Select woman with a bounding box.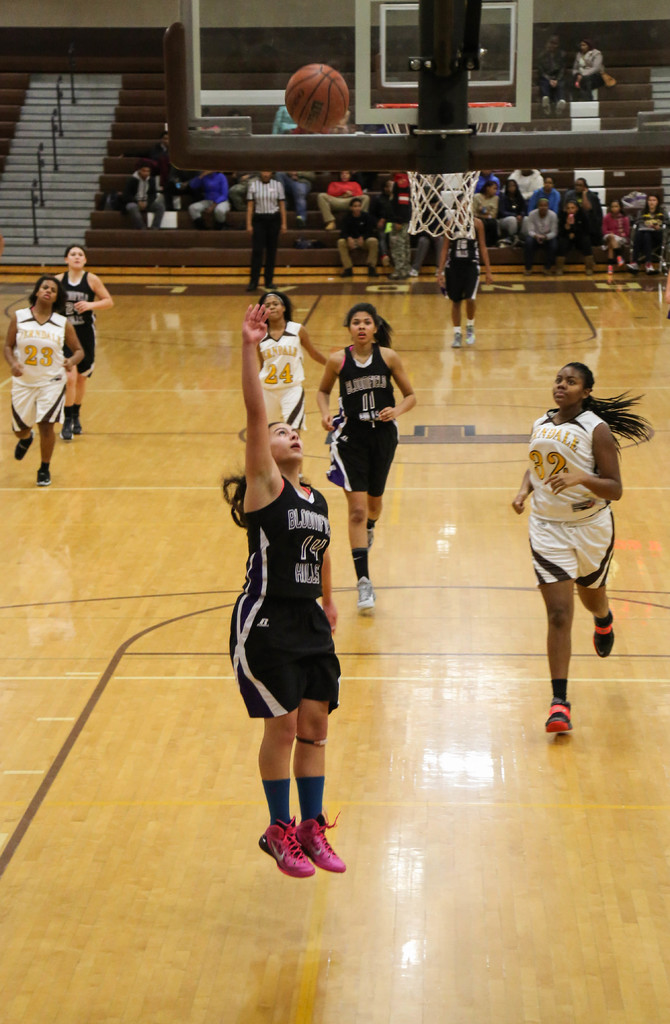
506, 360, 653, 734.
